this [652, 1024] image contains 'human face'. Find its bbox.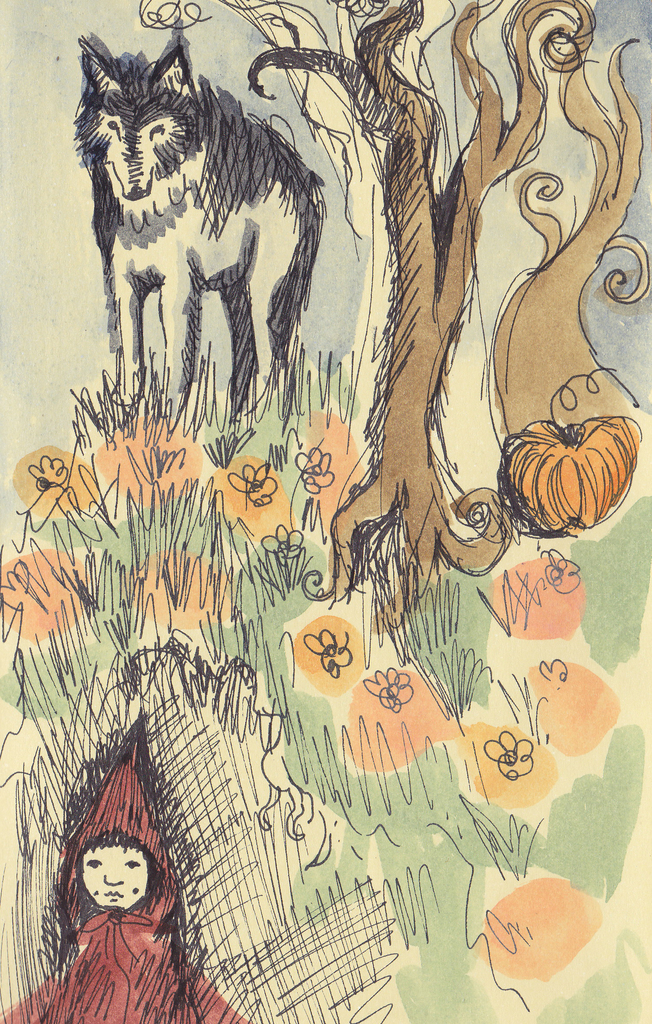
detection(83, 845, 148, 913).
